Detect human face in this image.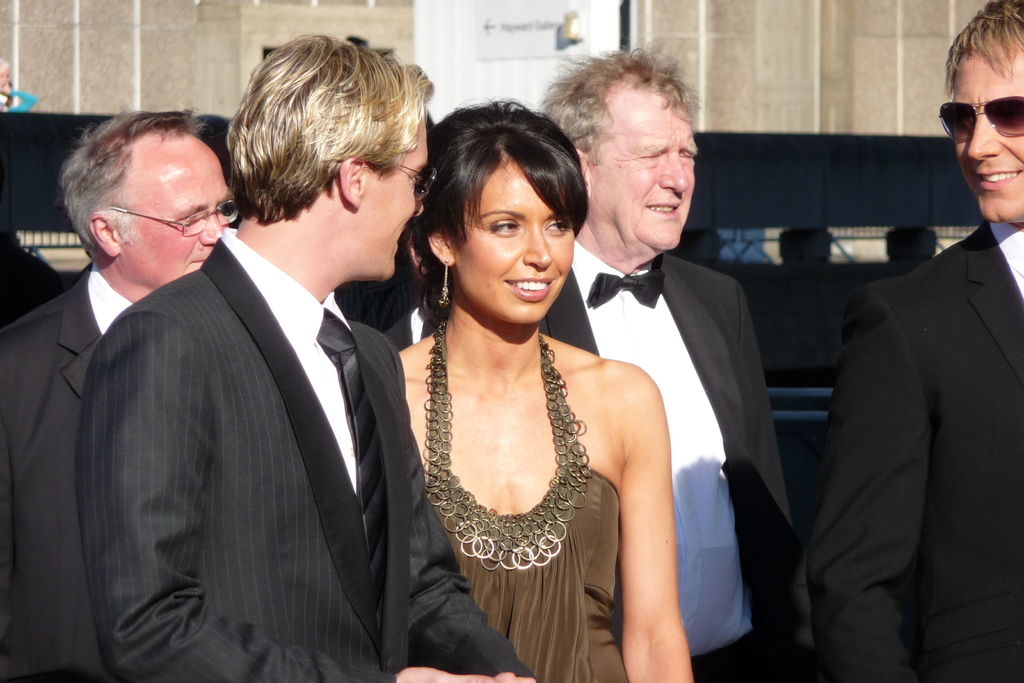
Detection: (451,173,575,327).
